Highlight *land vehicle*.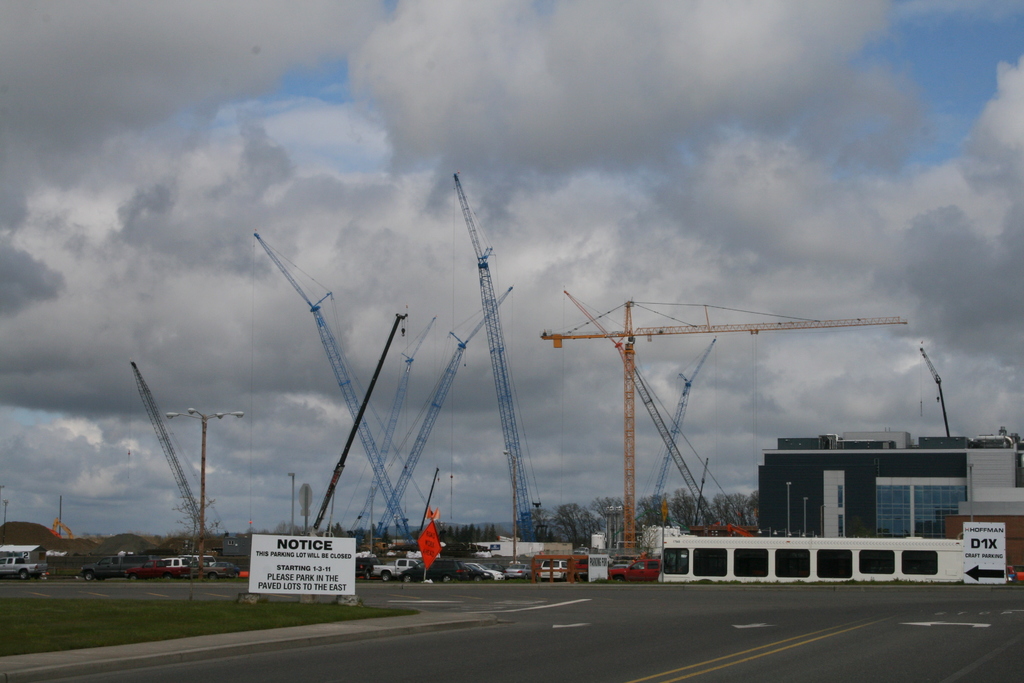
Highlighted region: 161,558,184,563.
